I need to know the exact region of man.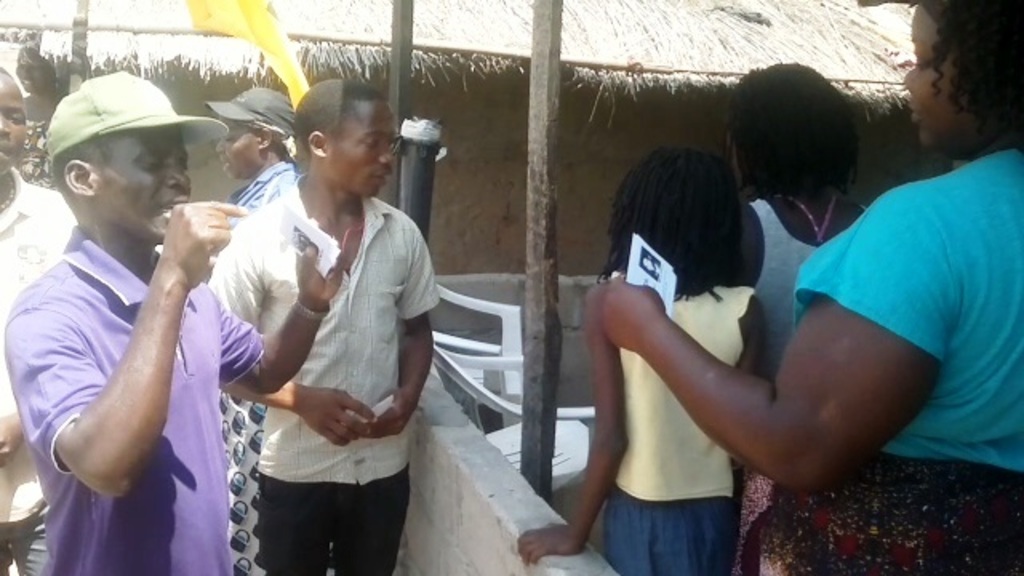
Region: Rect(214, 86, 291, 574).
